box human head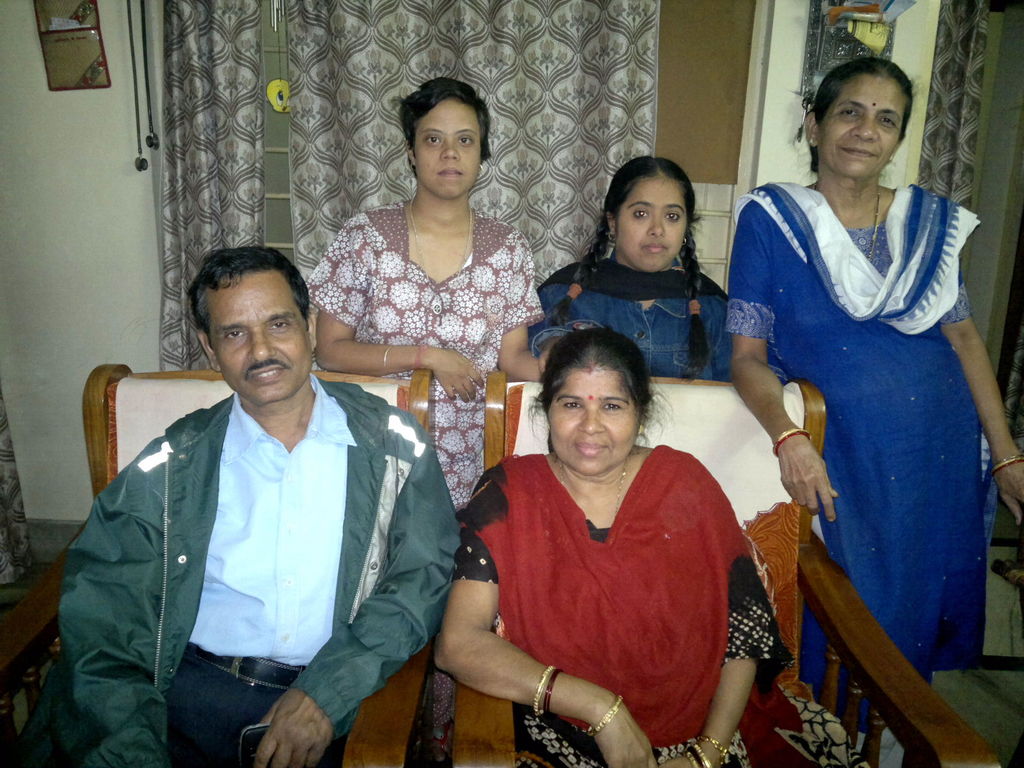
<bbox>604, 156, 706, 273</bbox>
